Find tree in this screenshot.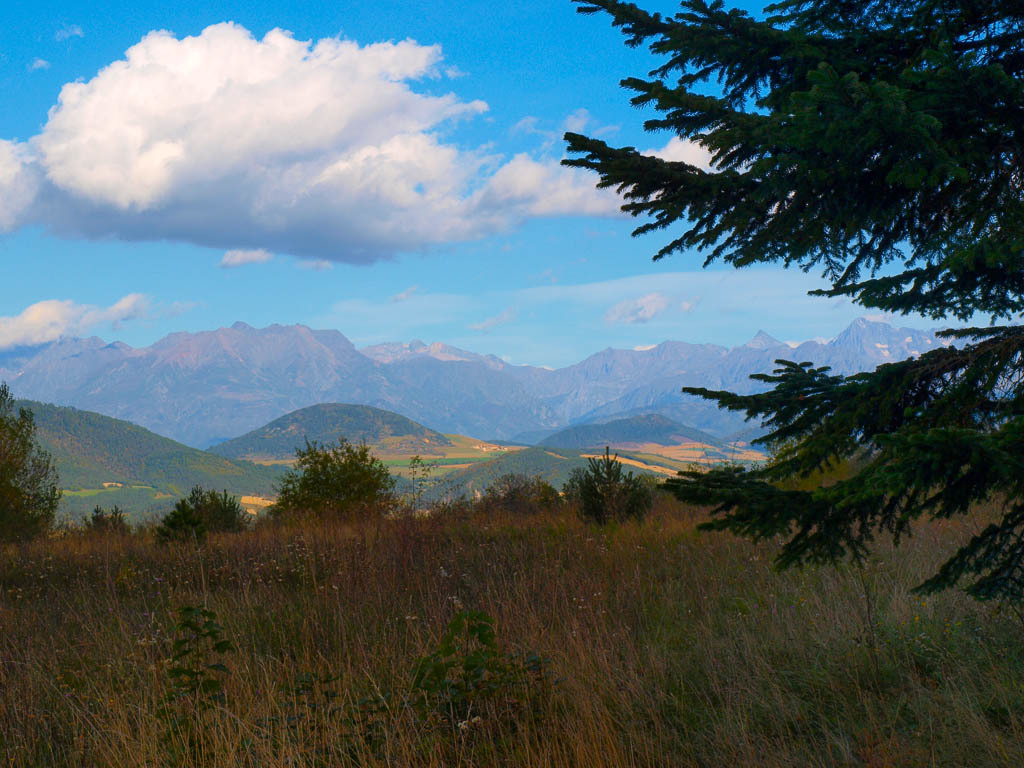
The bounding box for tree is x1=266 y1=419 x2=390 y2=541.
